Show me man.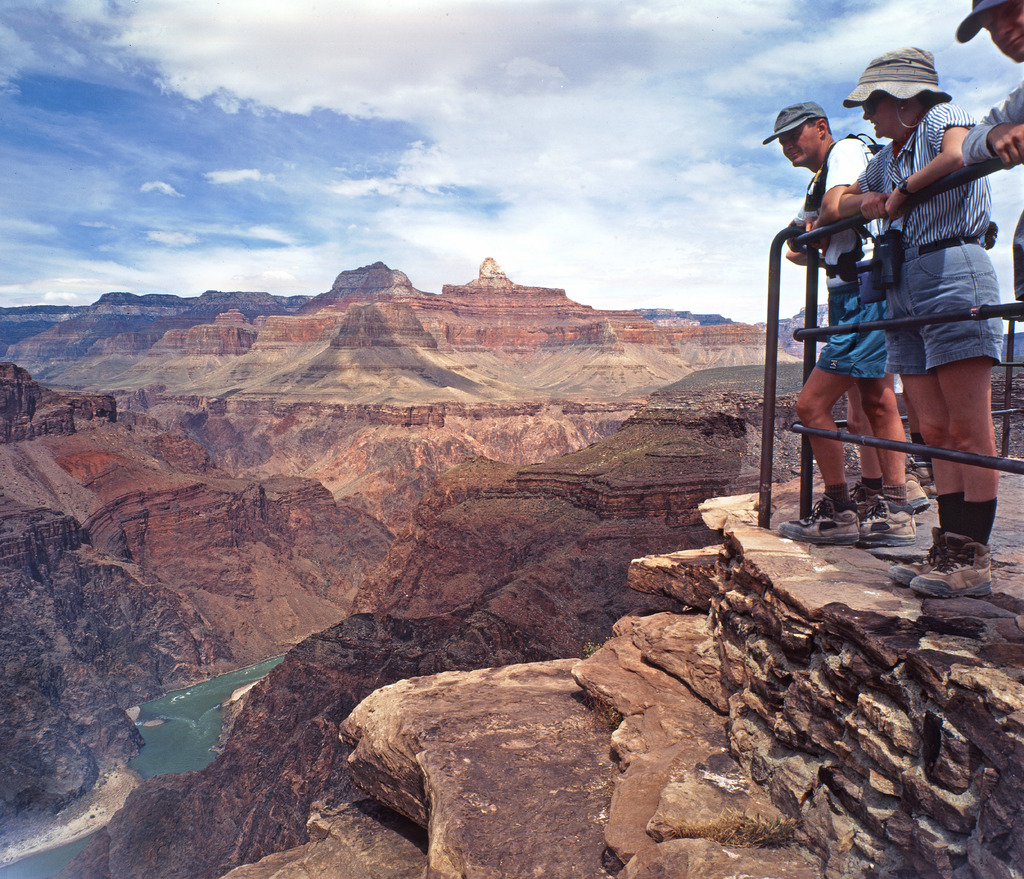
man is here: bbox=[774, 102, 915, 546].
